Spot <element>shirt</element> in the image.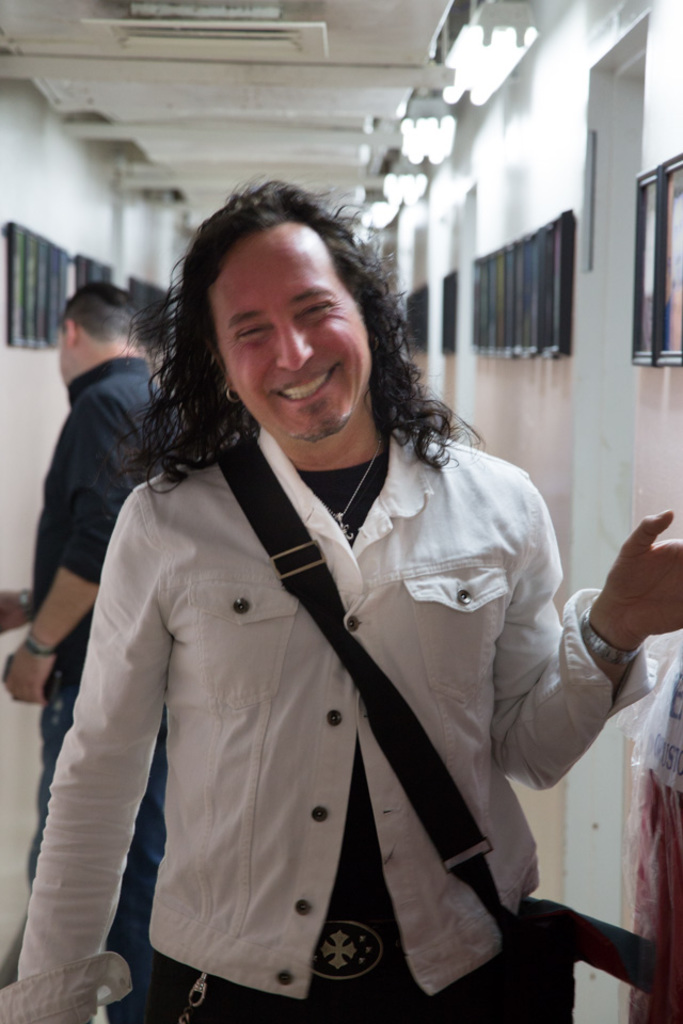
<element>shirt</element> found at x1=60, y1=447, x2=557, y2=983.
